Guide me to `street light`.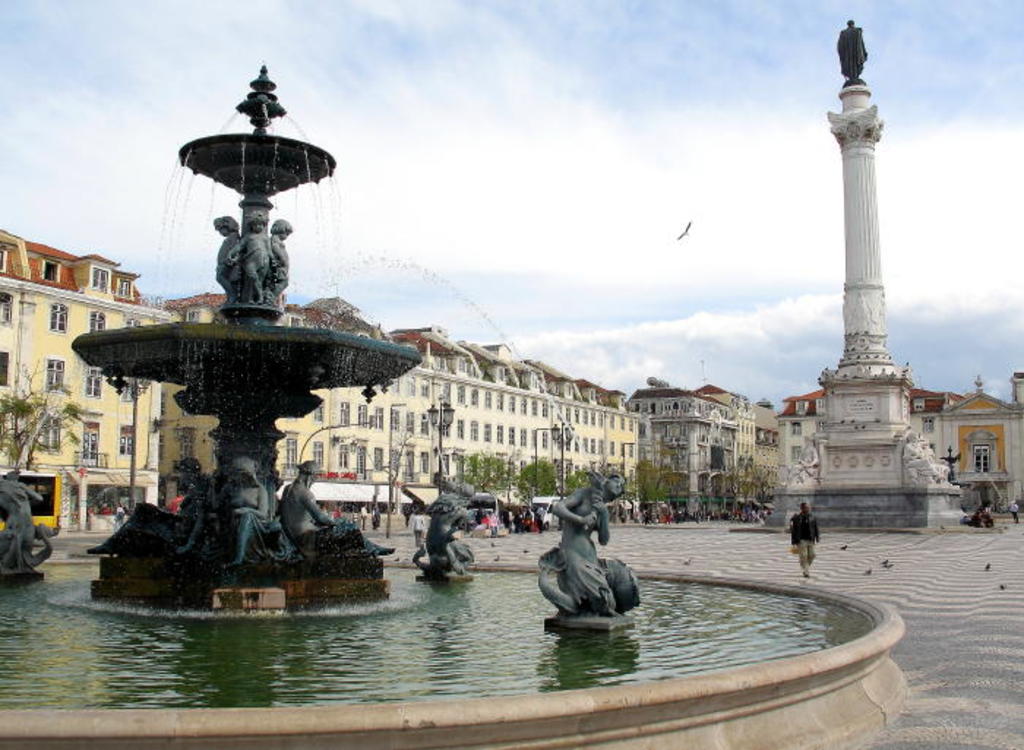
Guidance: bbox=[388, 405, 413, 538].
